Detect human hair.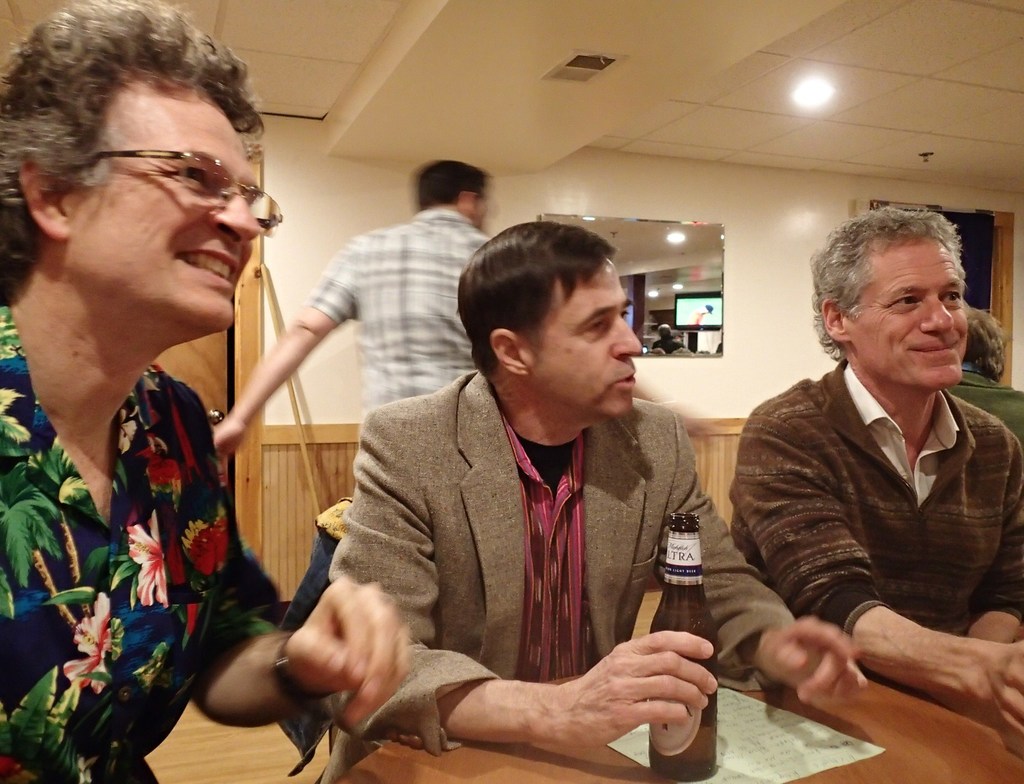
Detected at (412,149,490,227).
